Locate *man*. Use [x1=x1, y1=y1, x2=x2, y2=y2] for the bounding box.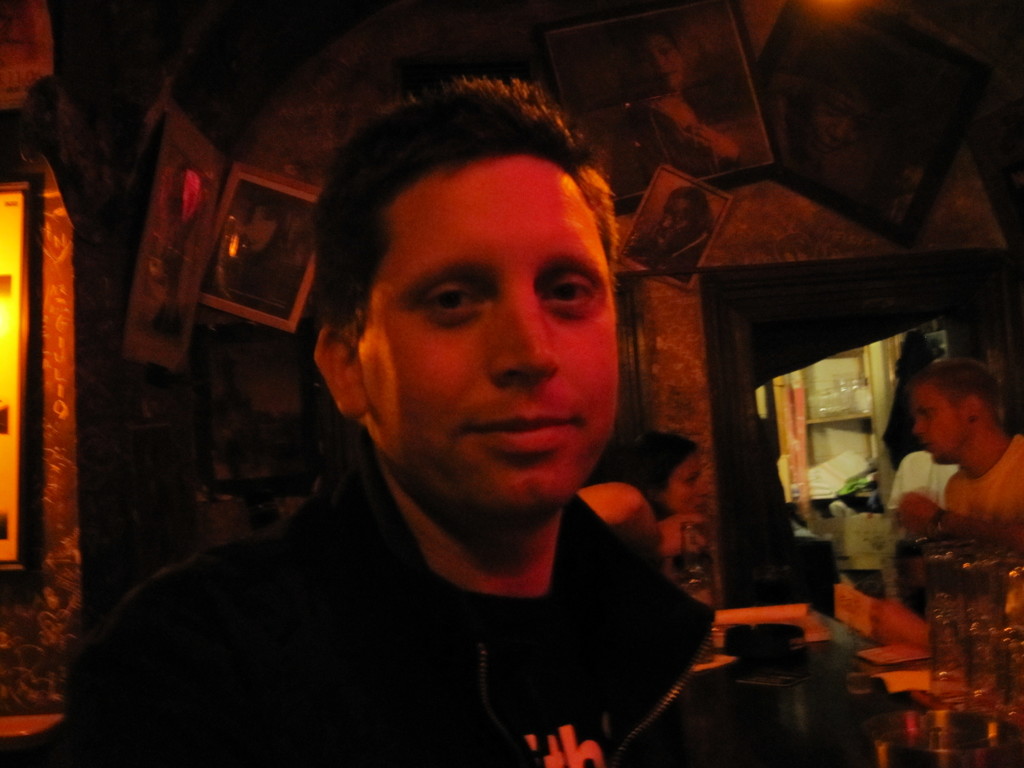
[x1=74, y1=108, x2=790, y2=755].
